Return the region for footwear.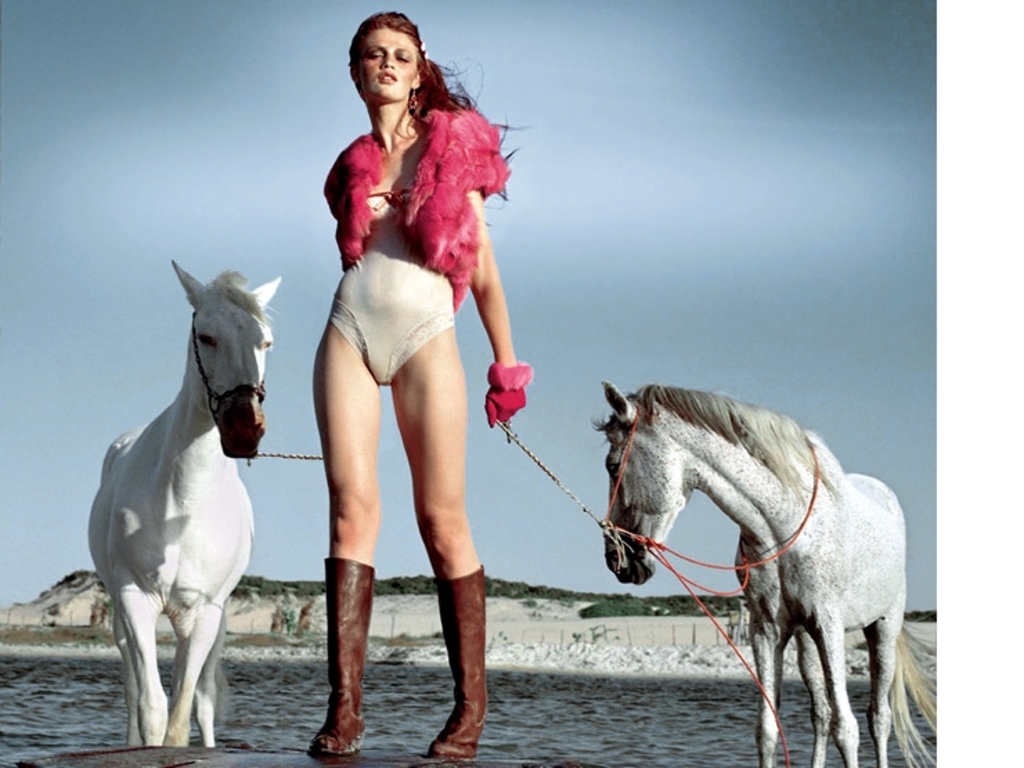
<box>306,554,374,754</box>.
